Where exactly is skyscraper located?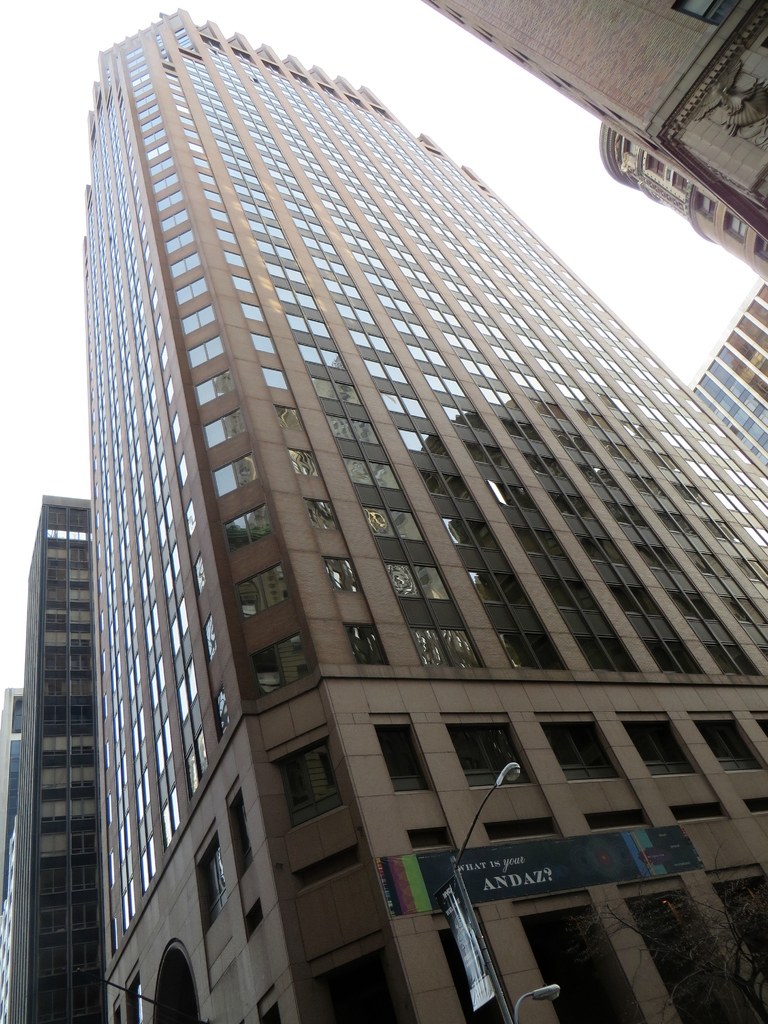
Its bounding box is locate(0, 692, 26, 1009).
